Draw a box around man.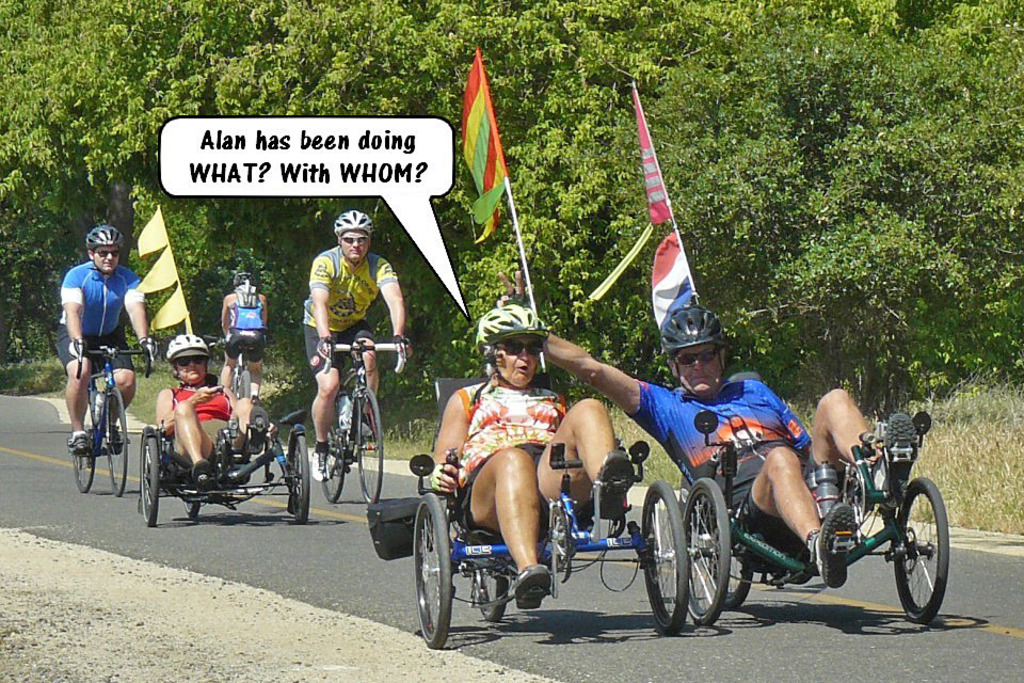
(49,228,138,488).
